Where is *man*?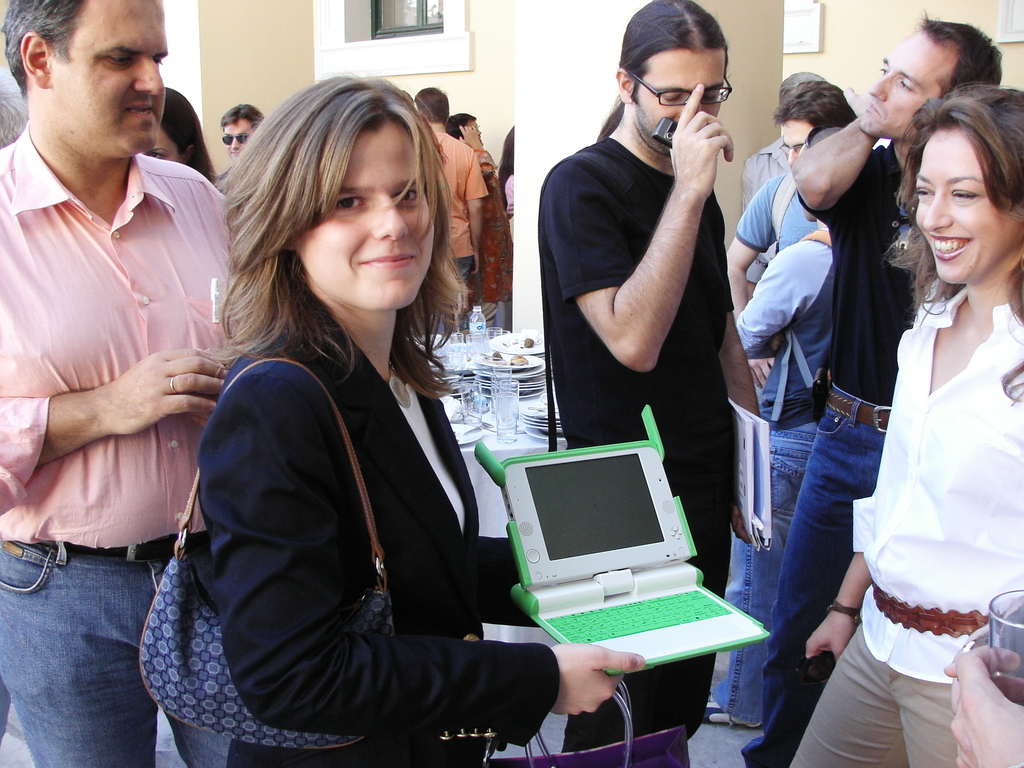
Rect(724, 81, 867, 312).
